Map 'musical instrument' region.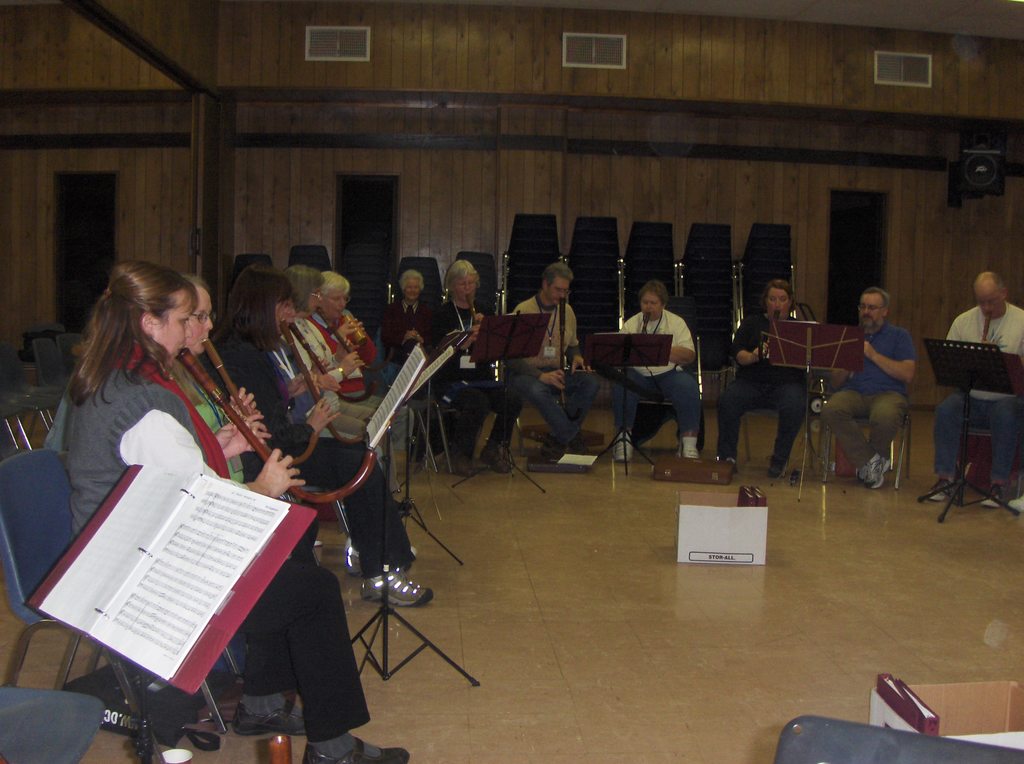
Mapped to bbox(284, 321, 375, 411).
